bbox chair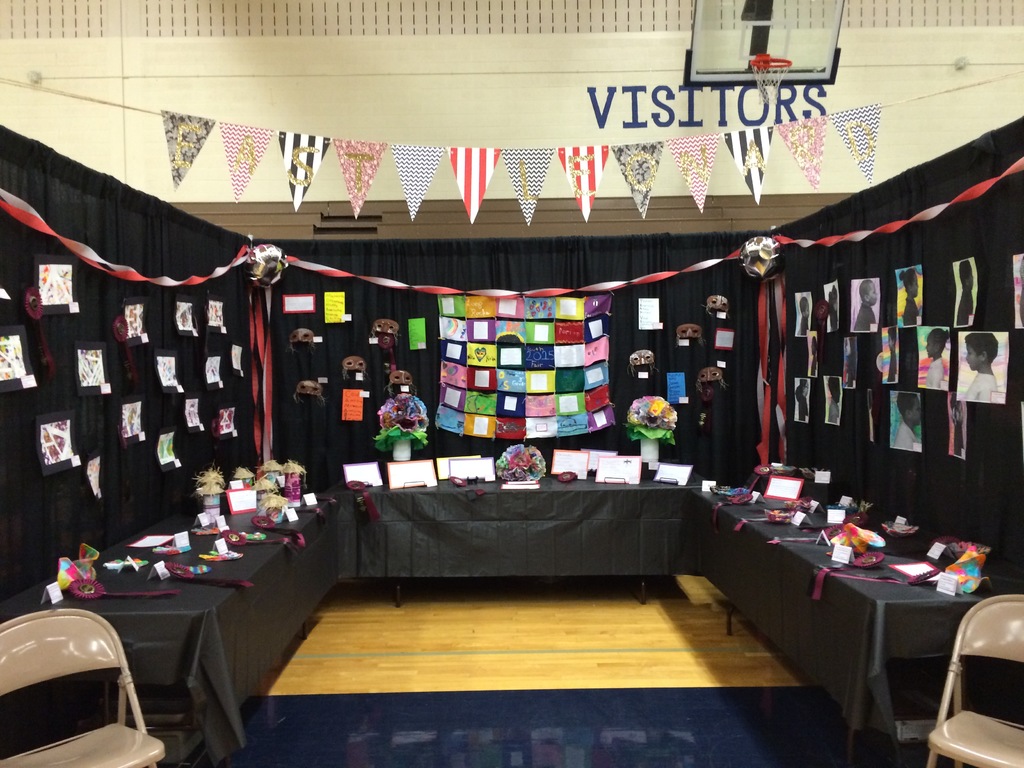
<bbox>918, 592, 1023, 767</bbox>
